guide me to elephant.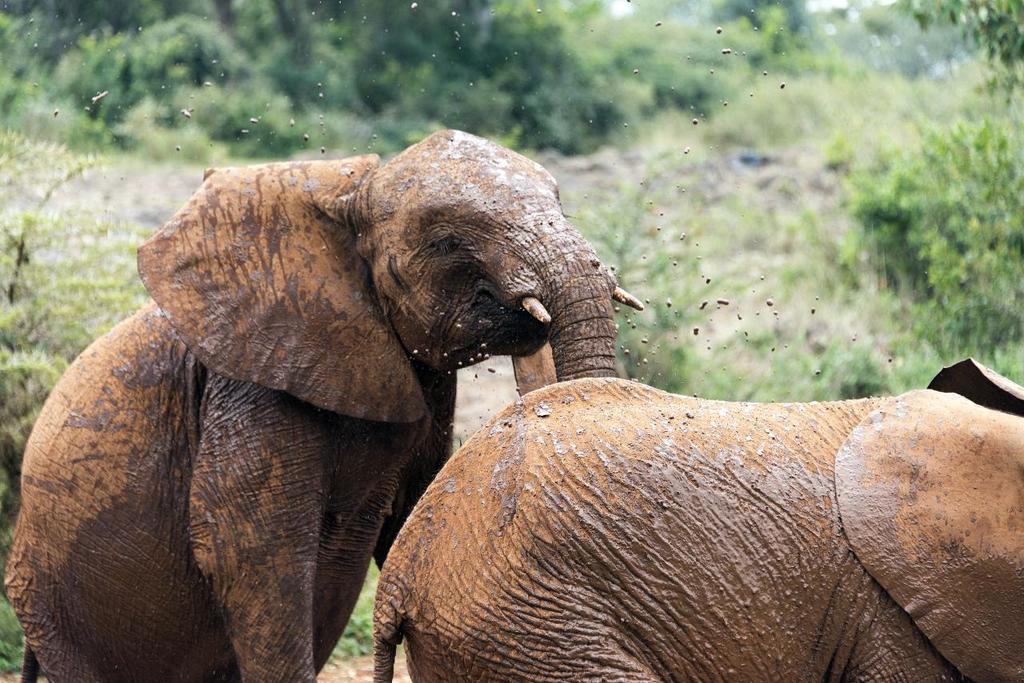
Guidance: [0,130,650,682].
